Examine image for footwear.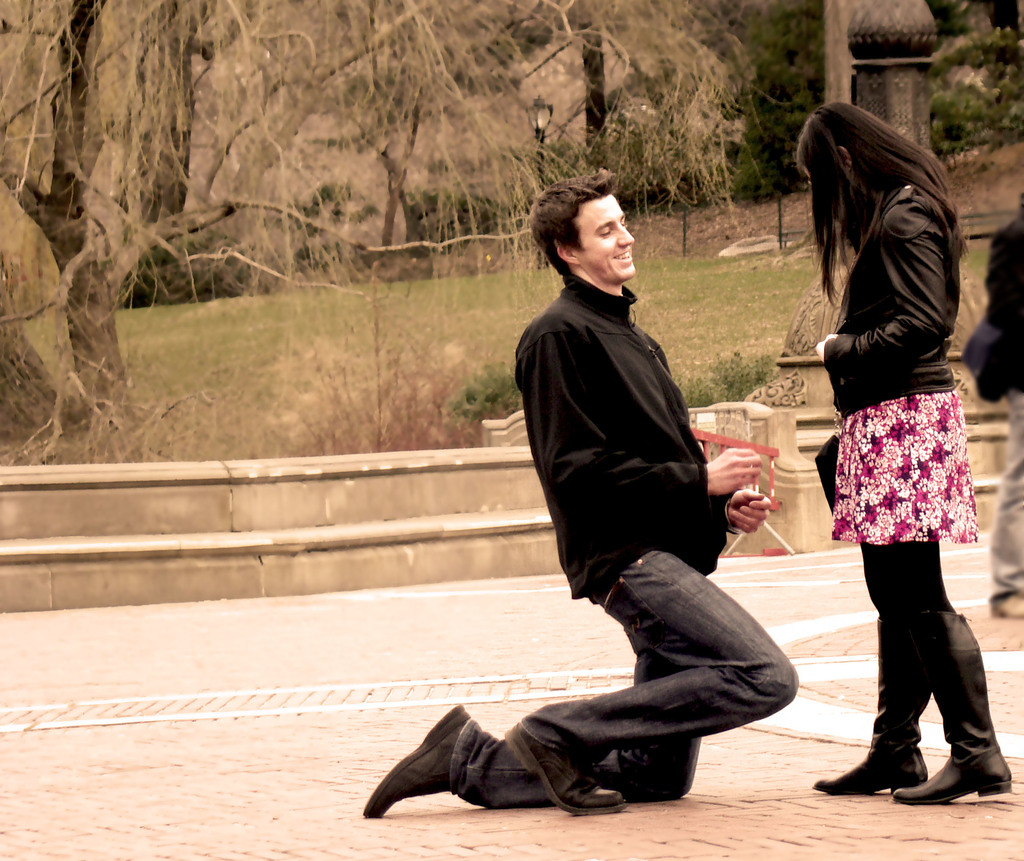
Examination result: (left=365, top=704, right=470, bottom=823).
